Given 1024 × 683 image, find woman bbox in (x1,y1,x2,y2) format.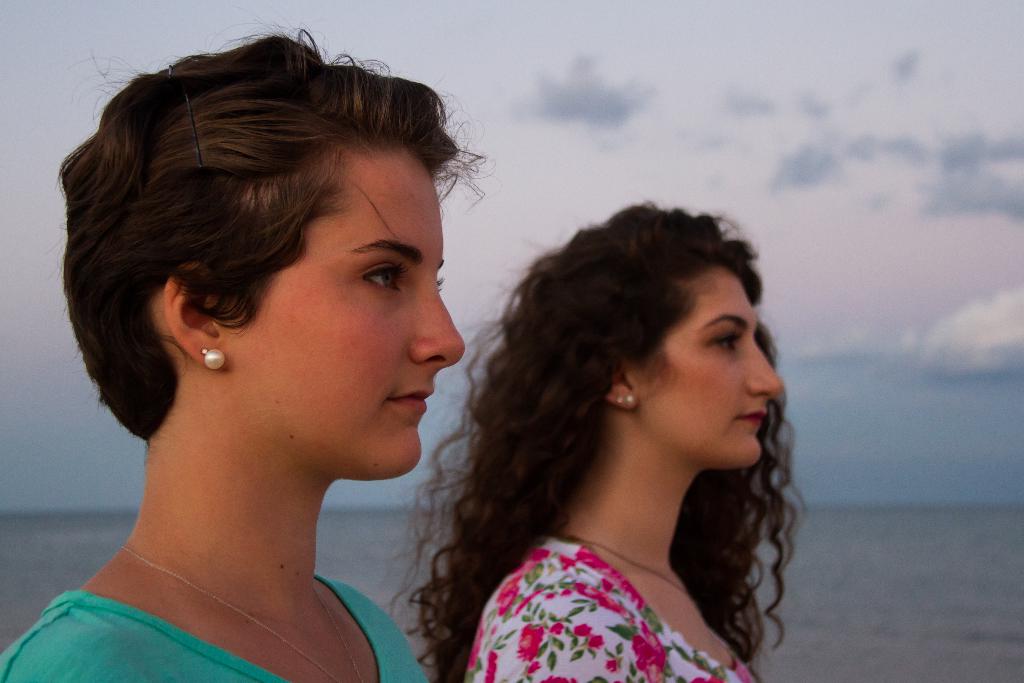
(0,19,492,682).
